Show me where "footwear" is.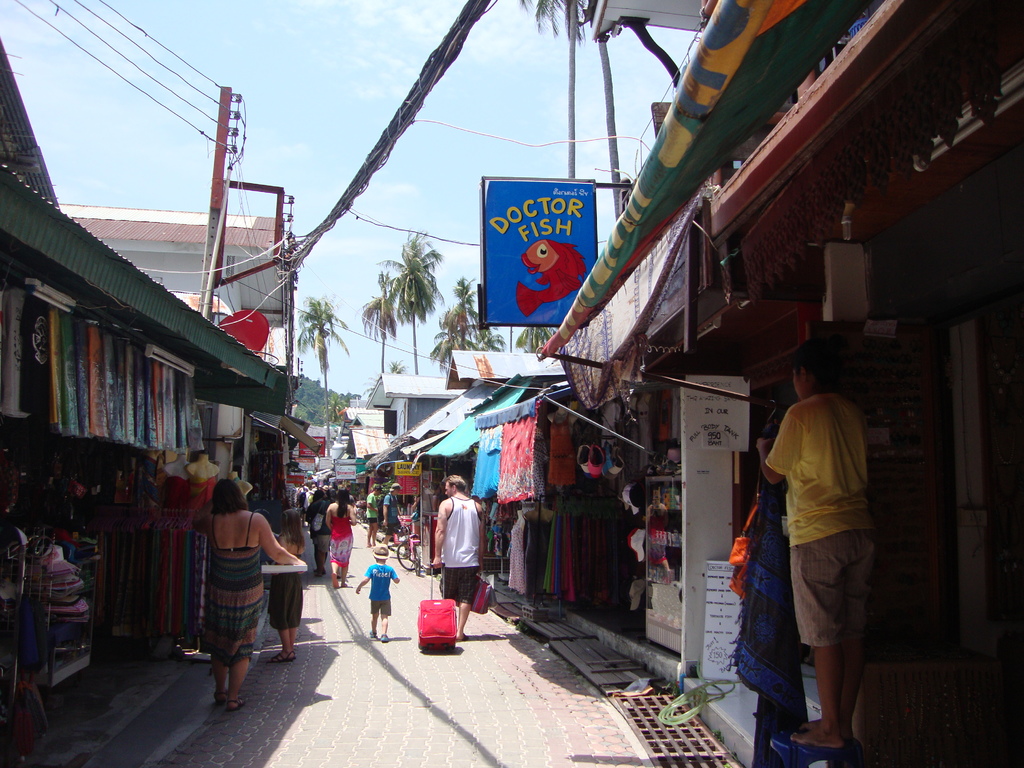
"footwear" is at l=332, t=576, r=341, b=590.
